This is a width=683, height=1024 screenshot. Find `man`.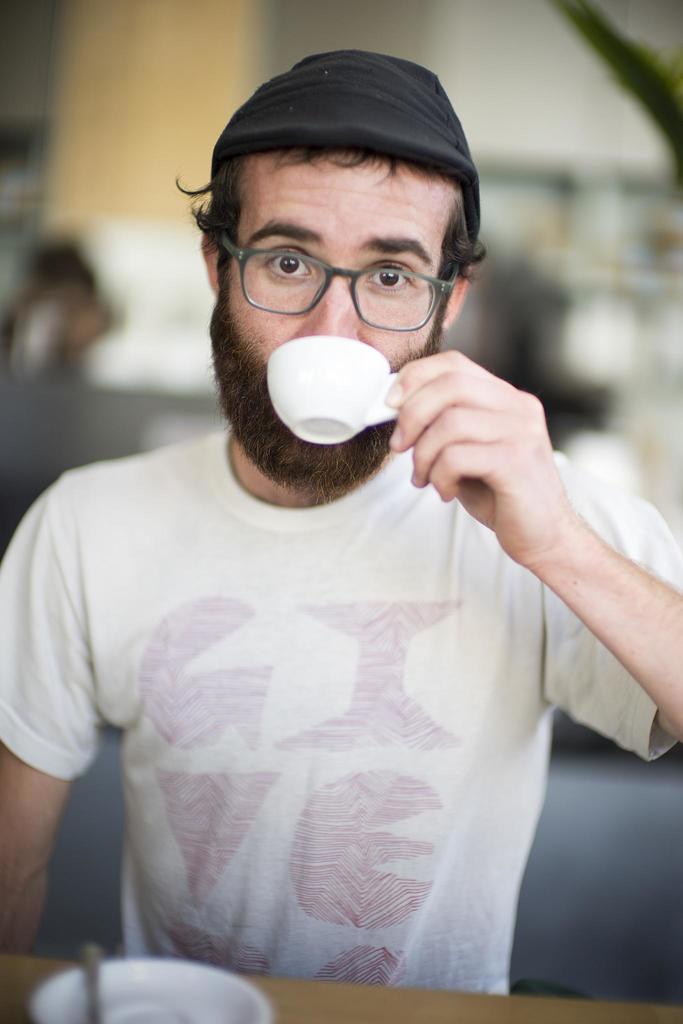
Bounding box: (0,47,652,916).
